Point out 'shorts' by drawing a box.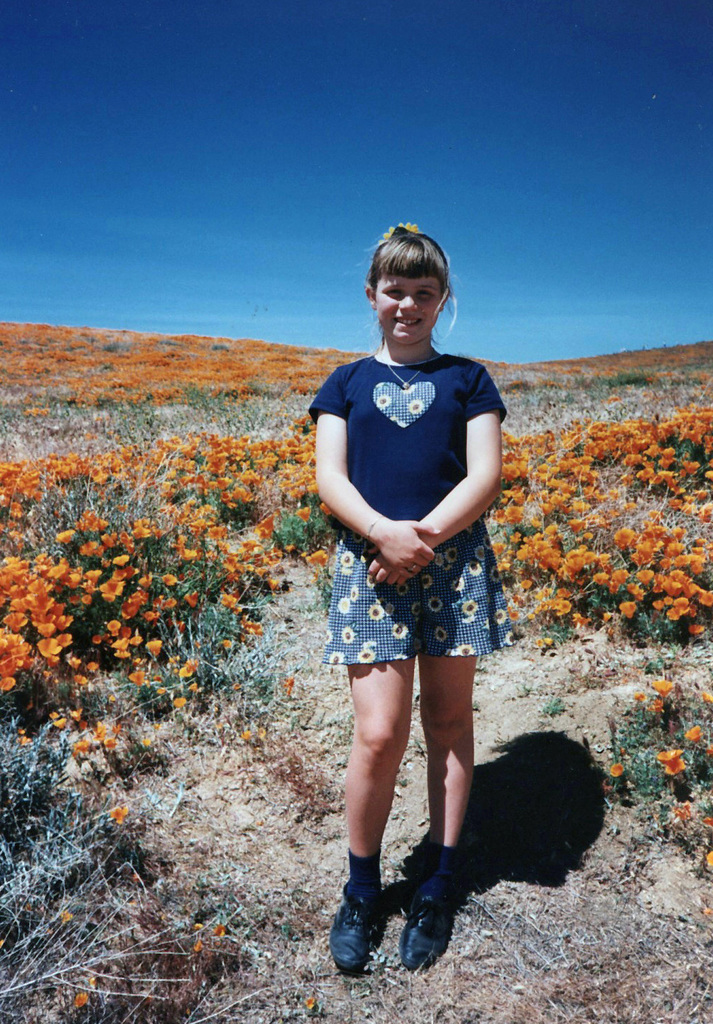
bbox=(324, 545, 516, 664).
